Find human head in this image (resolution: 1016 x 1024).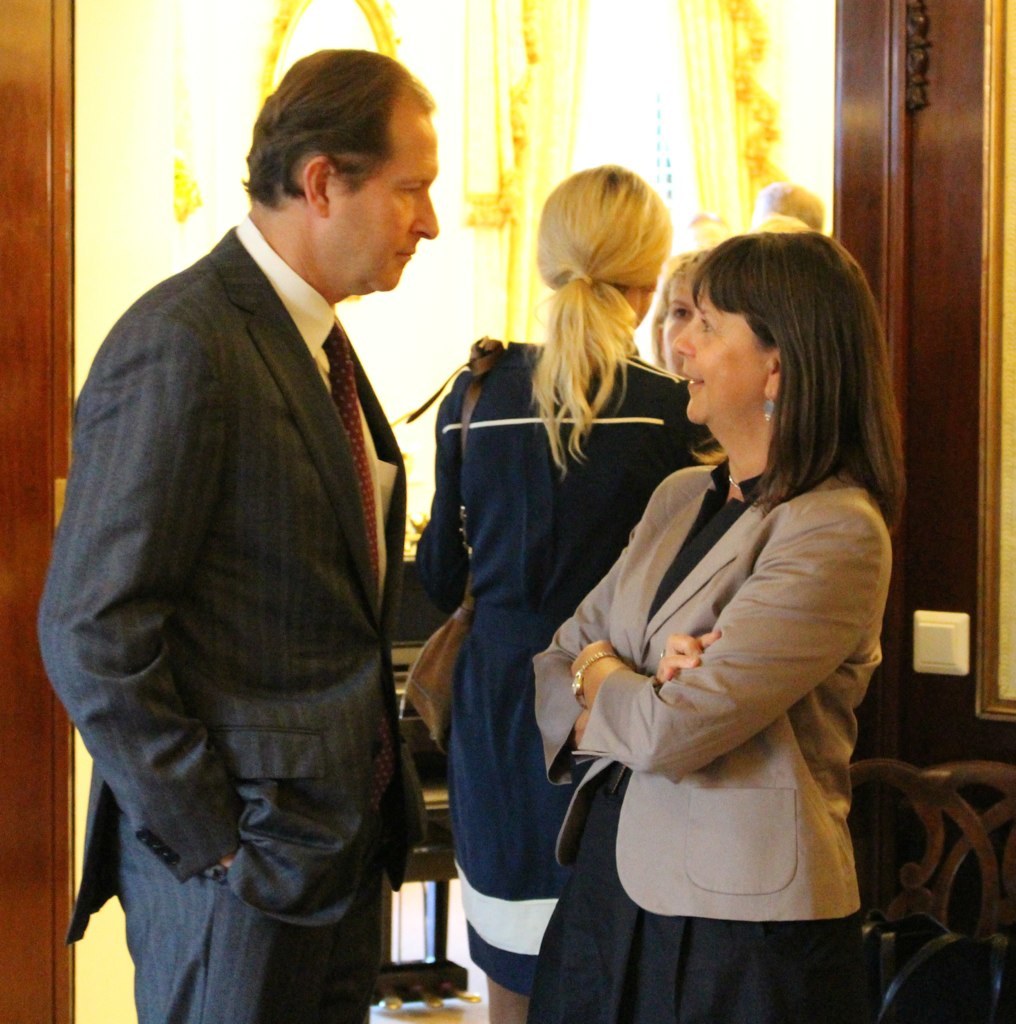
x1=660 y1=242 x2=715 y2=365.
